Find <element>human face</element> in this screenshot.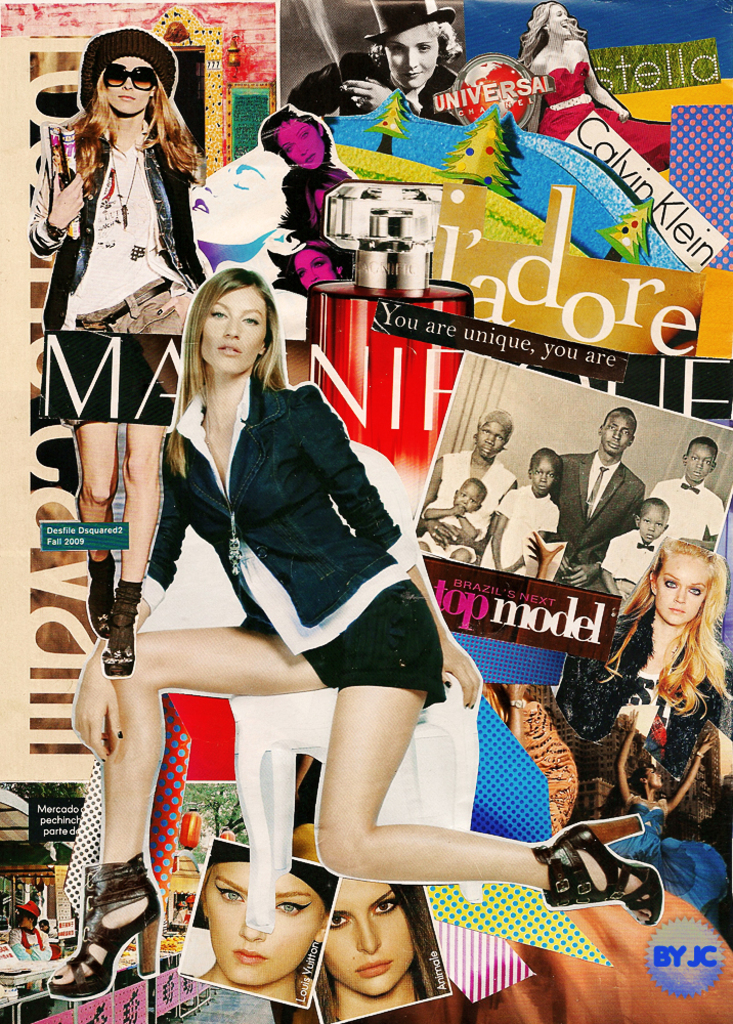
The bounding box for <element>human face</element> is locate(385, 22, 440, 89).
